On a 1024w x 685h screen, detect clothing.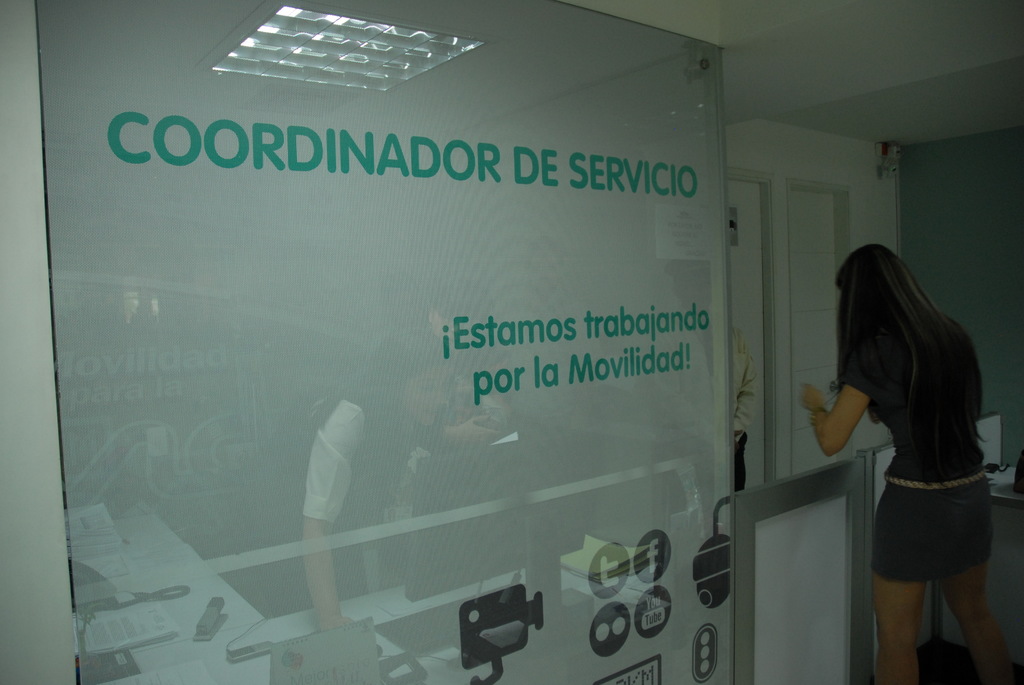
detection(841, 313, 1001, 577).
